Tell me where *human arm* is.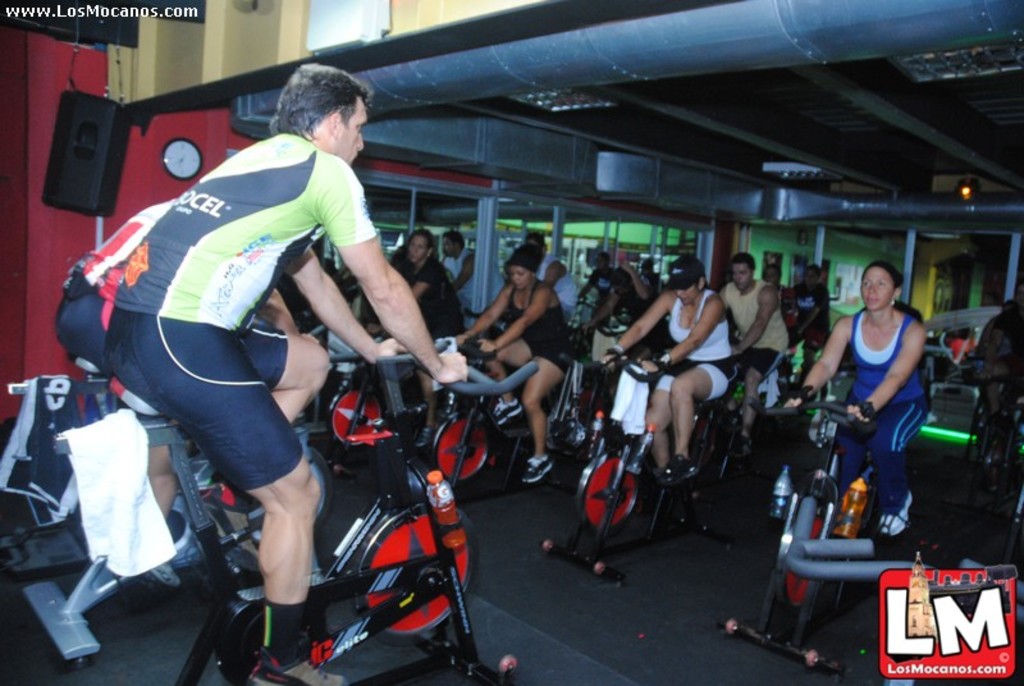
*human arm* is at locate(618, 262, 654, 306).
